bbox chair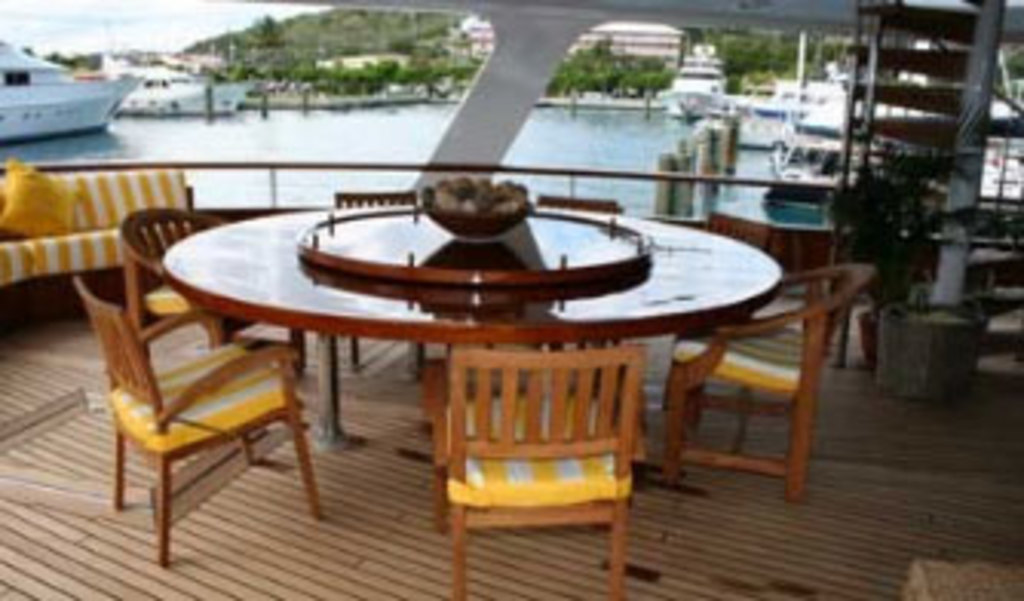
{"x1": 420, "y1": 334, "x2": 629, "y2": 598}
